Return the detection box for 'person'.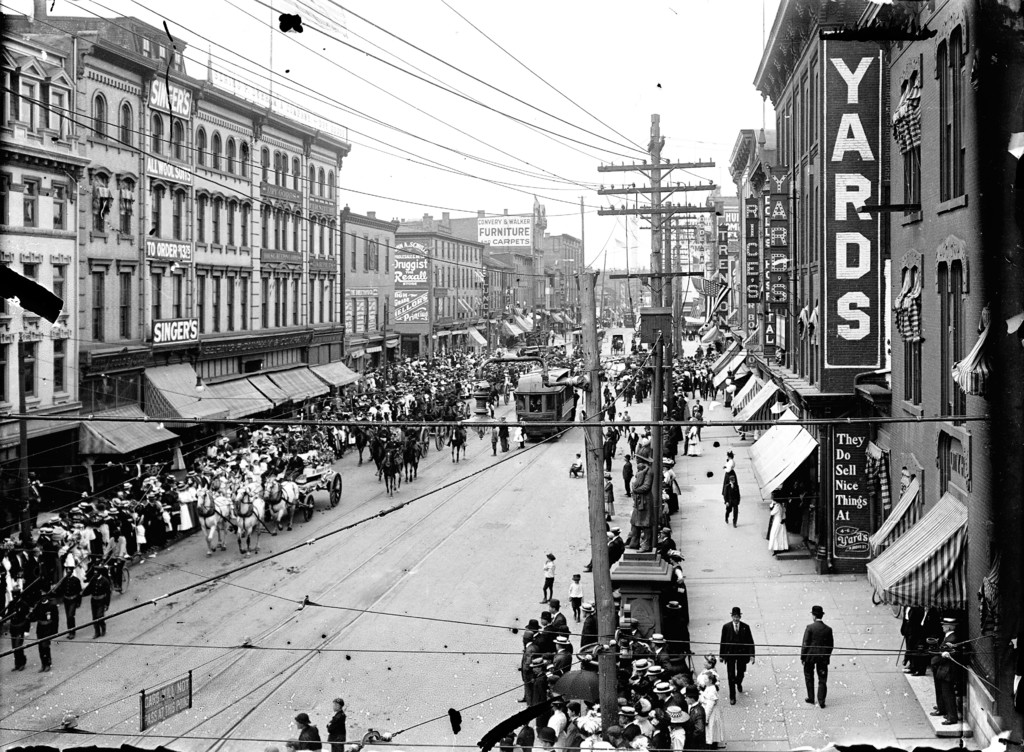
select_region(513, 417, 529, 452).
